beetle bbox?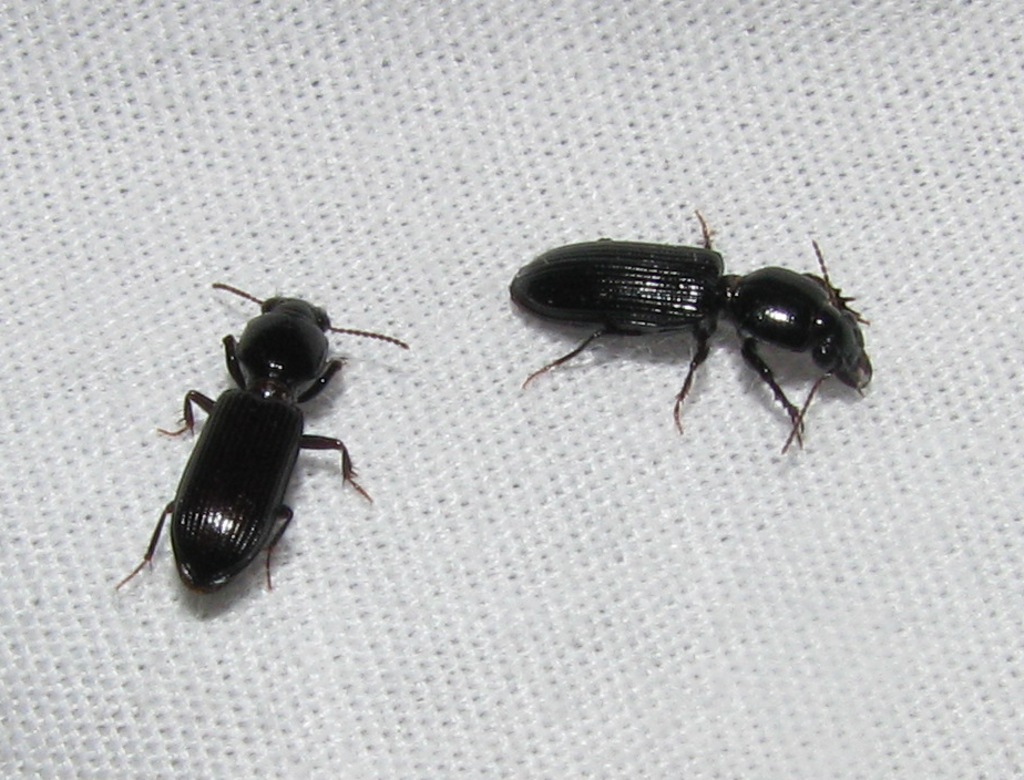
[110, 275, 407, 594]
